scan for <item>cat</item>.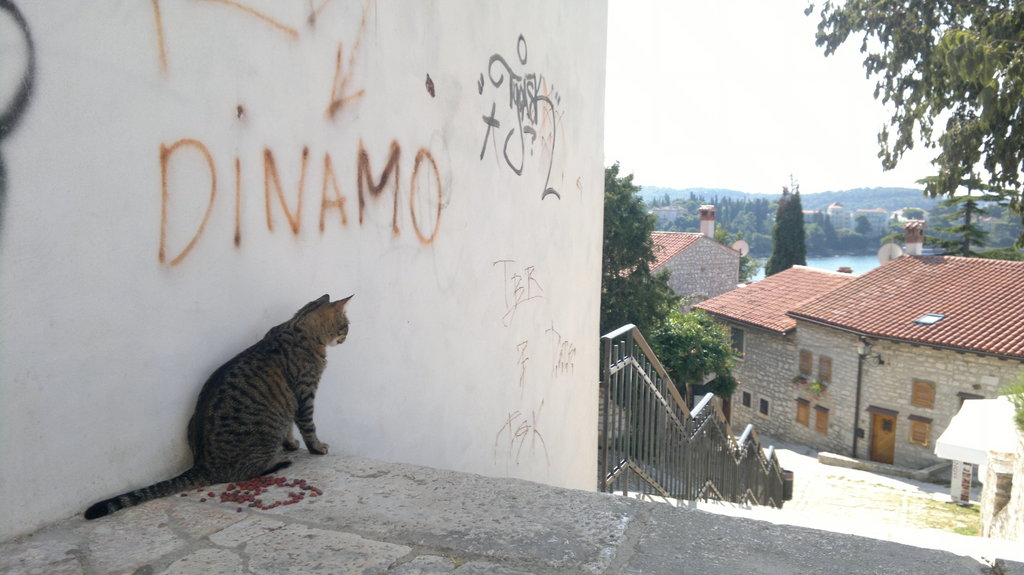
Scan result: [x1=86, y1=290, x2=356, y2=522].
